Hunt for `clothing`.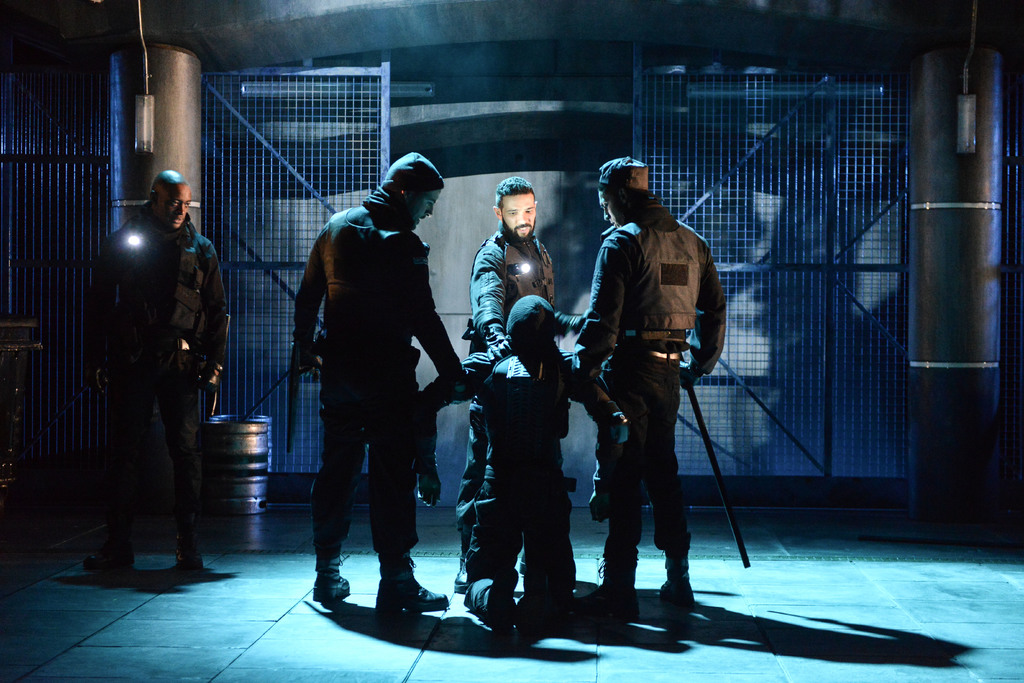
Hunted down at crop(581, 193, 728, 588).
